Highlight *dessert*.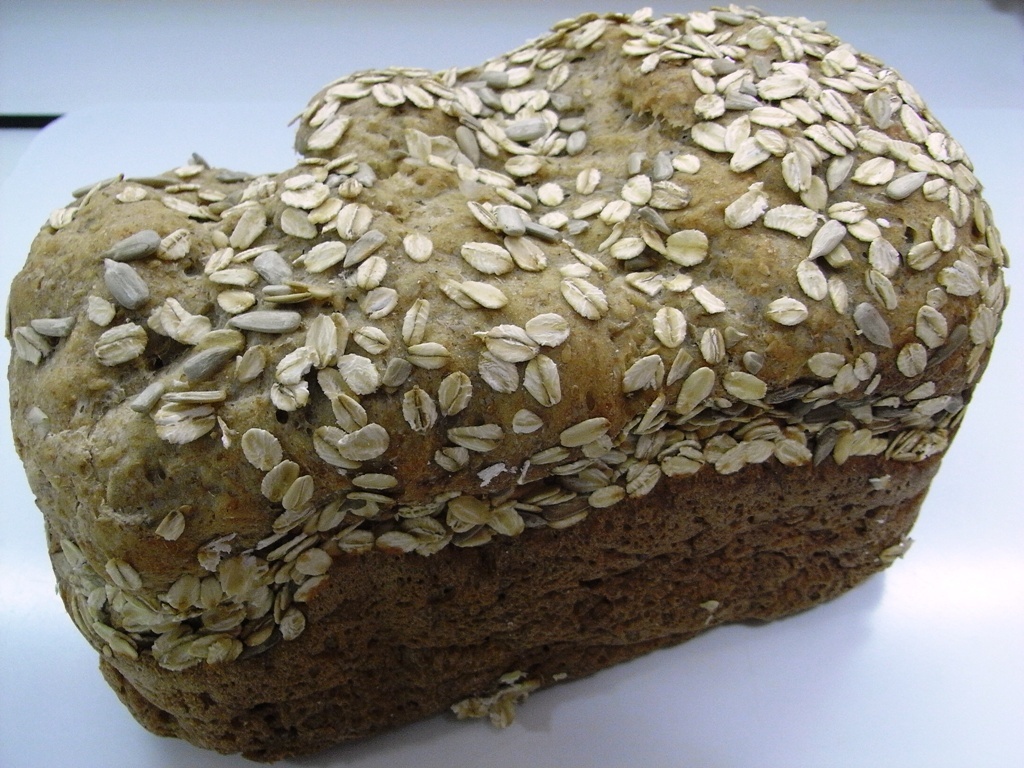
Highlighted region: (x1=7, y1=2, x2=1004, y2=767).
